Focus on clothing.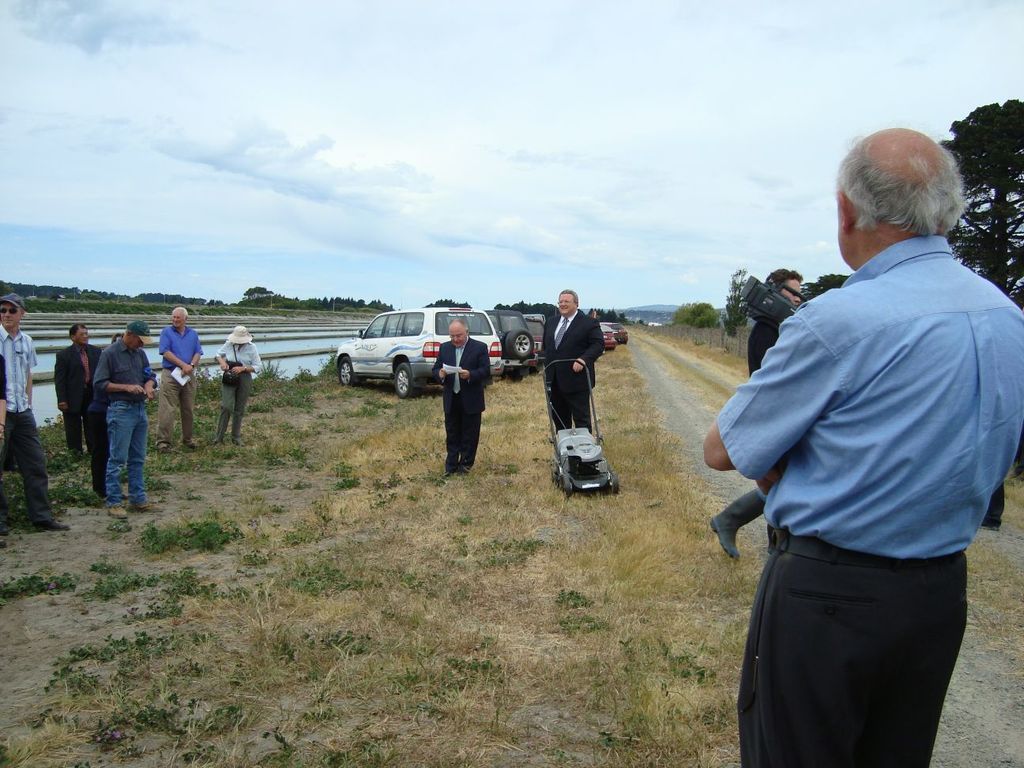
Focused at bbox=(208, 344, 265, 426).
